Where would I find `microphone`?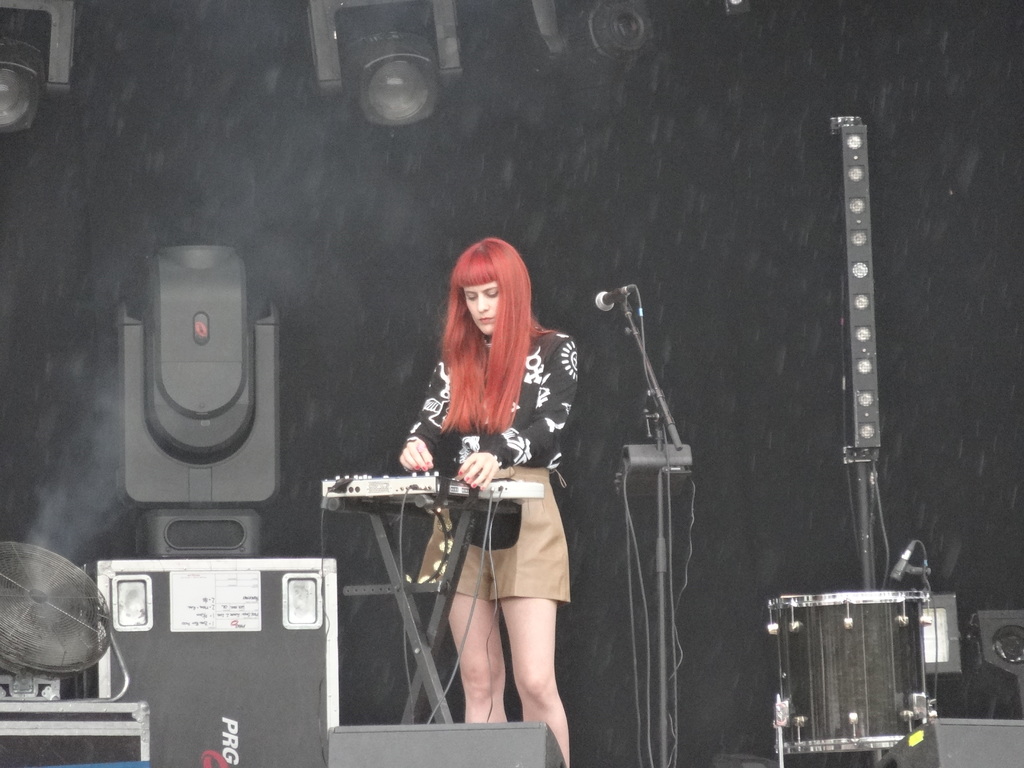
At select_region(891, 540, 919, 582).
